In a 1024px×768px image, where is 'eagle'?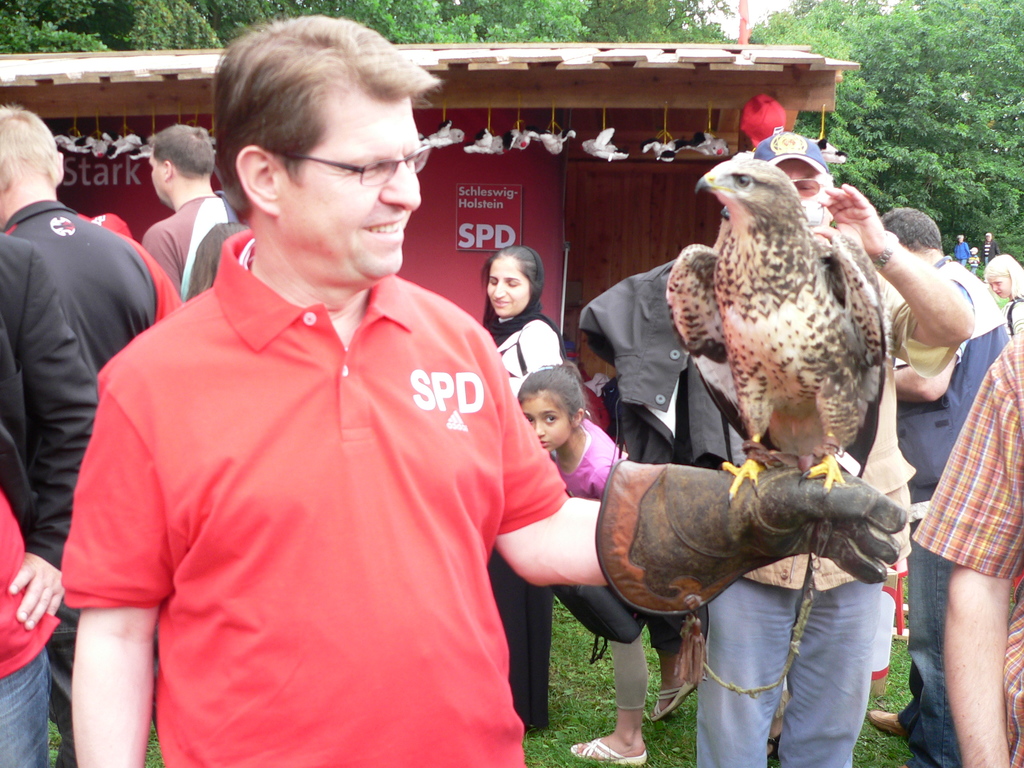
left=666, top=160, right=888, bottom=493.
